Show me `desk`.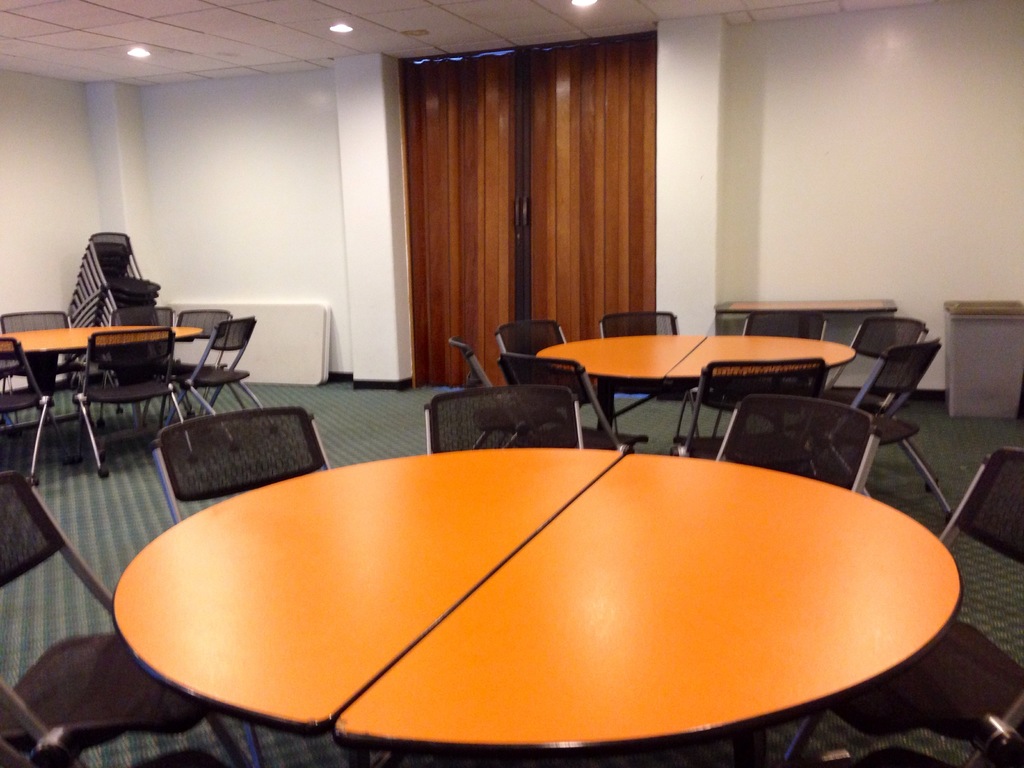
`desk` is here: [504, 312, 865, 449].
